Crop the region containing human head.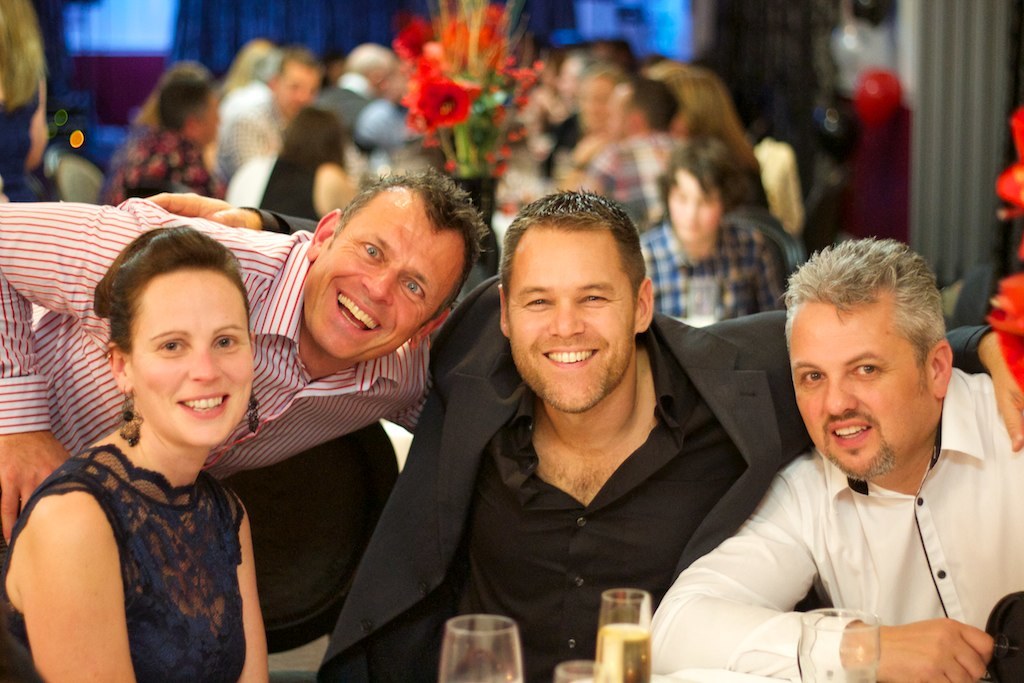
Crop region: locate(258, 156, 485, 387).
